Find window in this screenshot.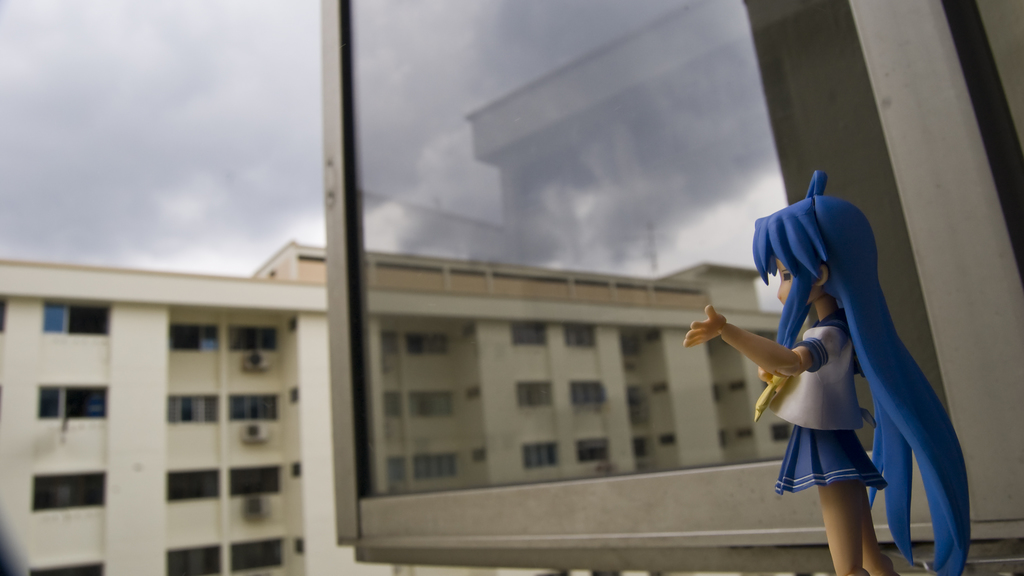
The bounding box for window is bbox=[42, 302, 108, 336].
